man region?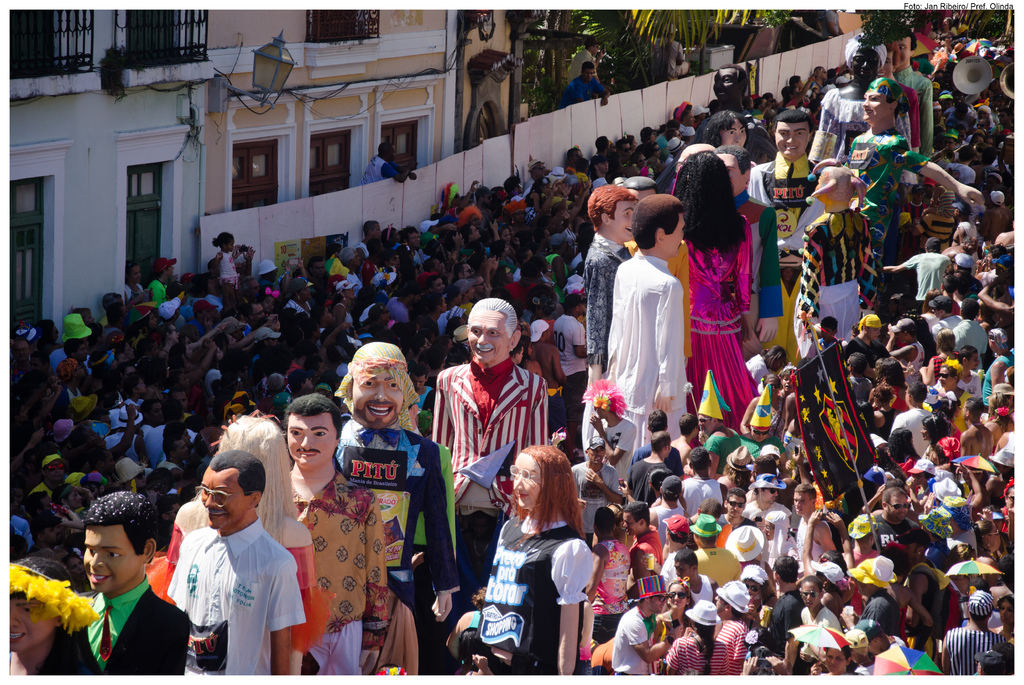
37:486:191:684
